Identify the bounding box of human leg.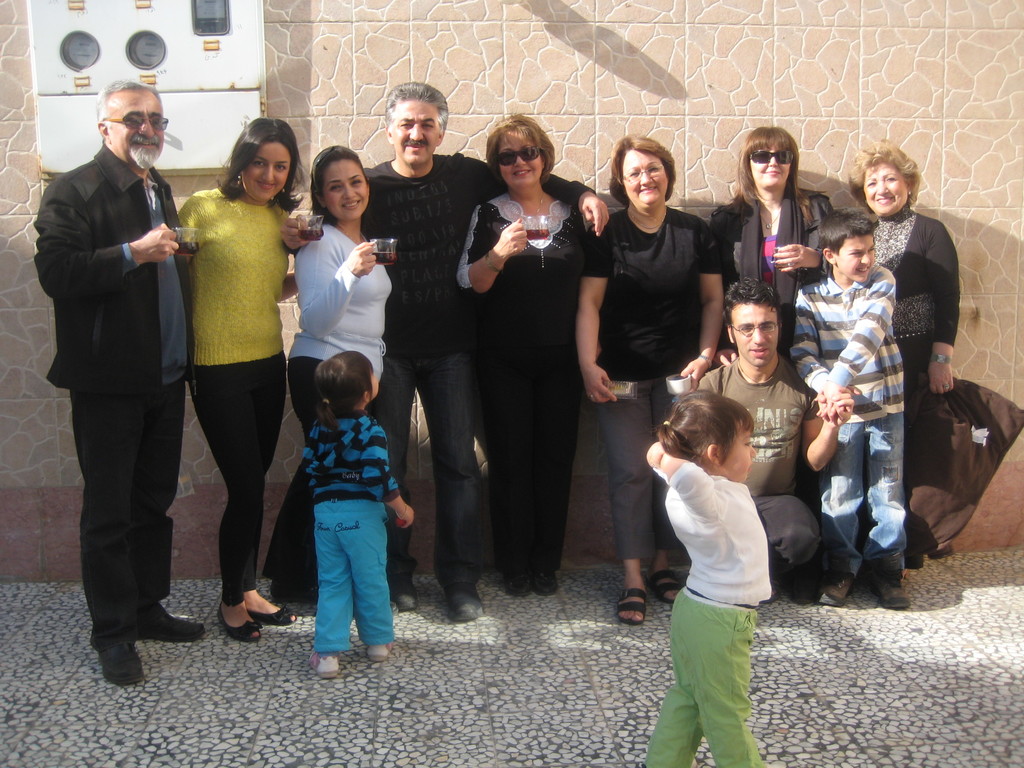
locate(821, 424, 862, 604).
